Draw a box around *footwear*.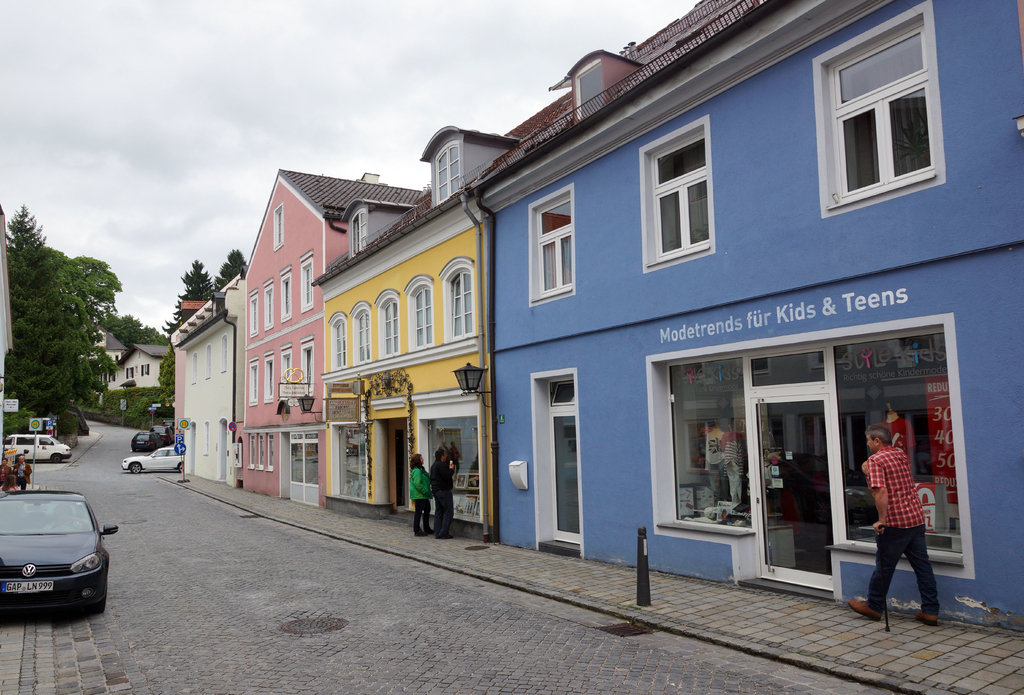
bbox(433, 532, 440, 538).
